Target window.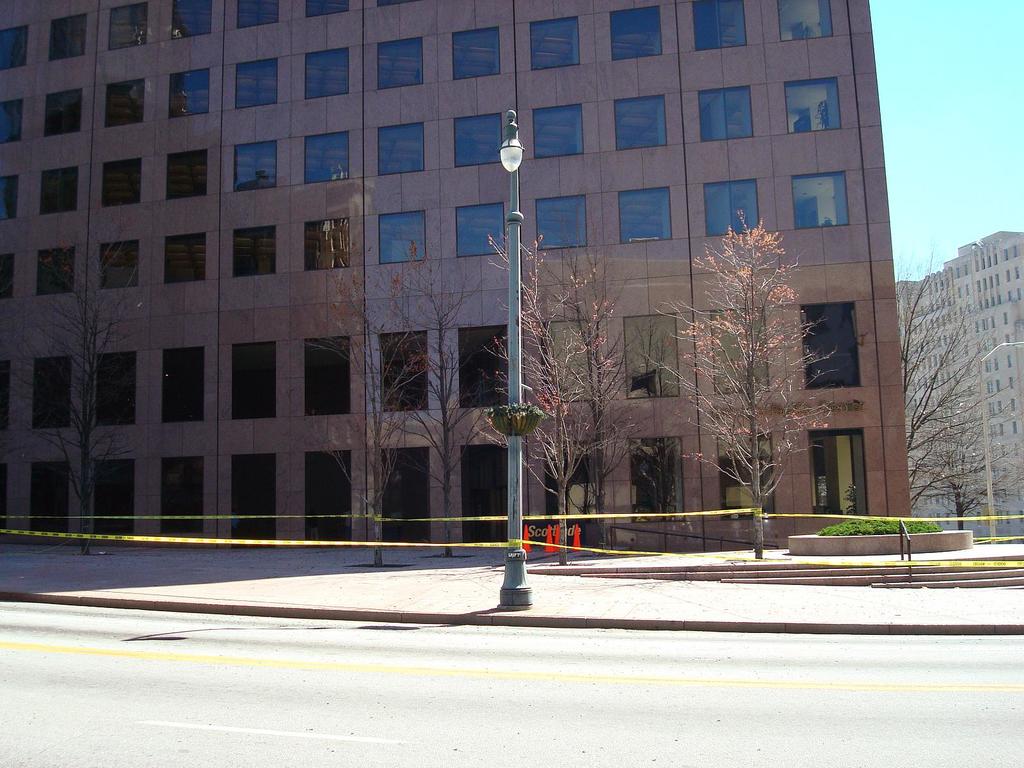
Target region: [x1=33, y1=247, x2=80, y2=294].
